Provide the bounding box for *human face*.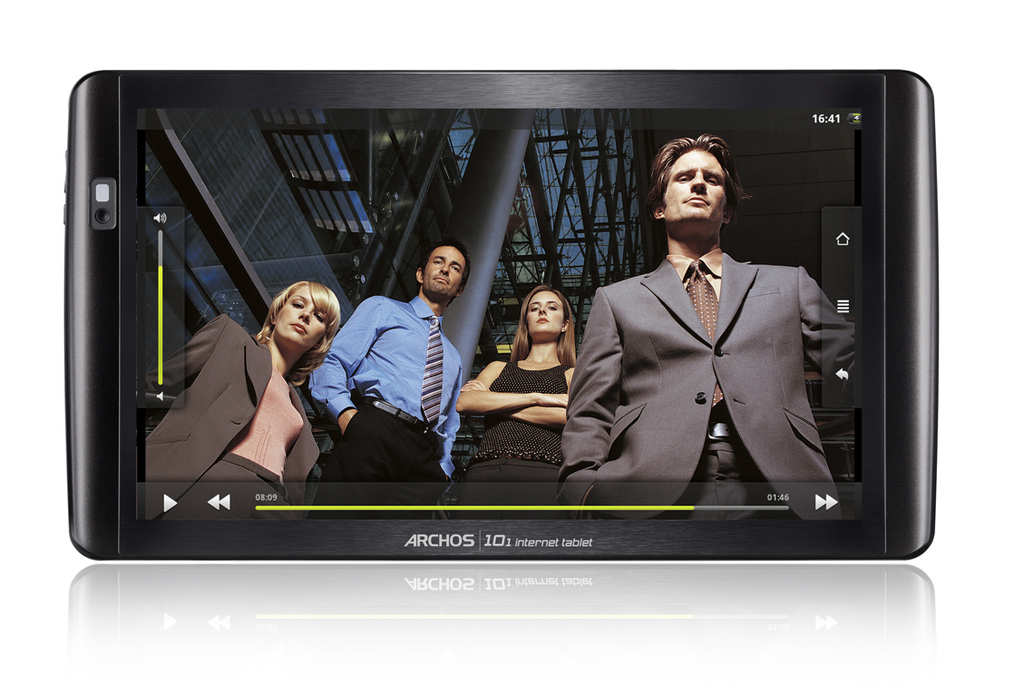
x1=665, y1=150, x2=726, y2=225.
